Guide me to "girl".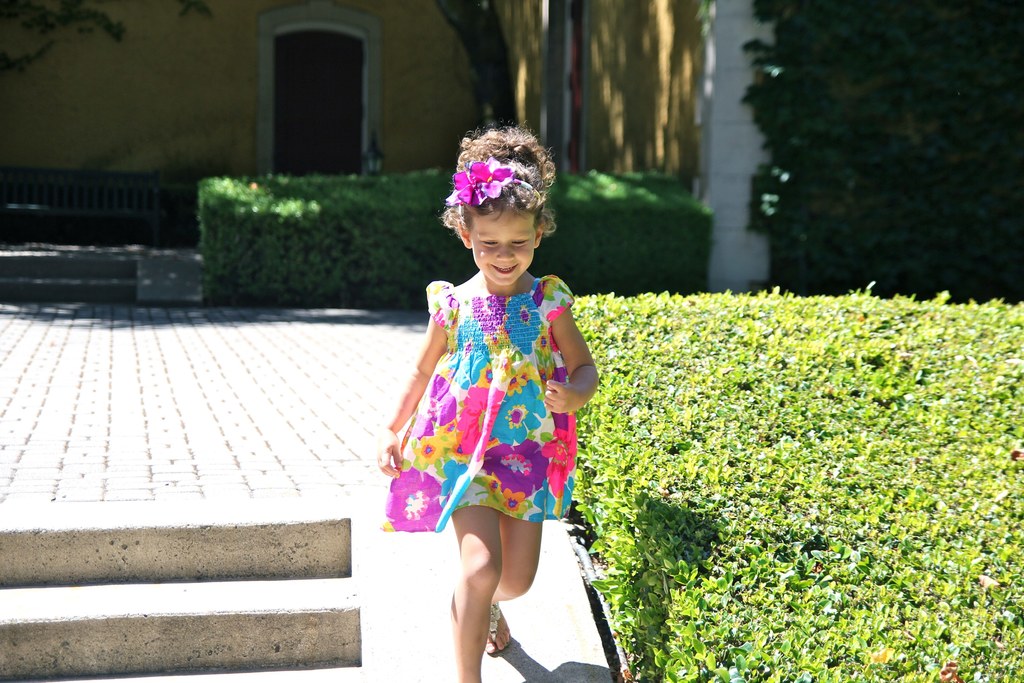
Guidance: [x1=380, y1=122, x2=598, y2=682].
